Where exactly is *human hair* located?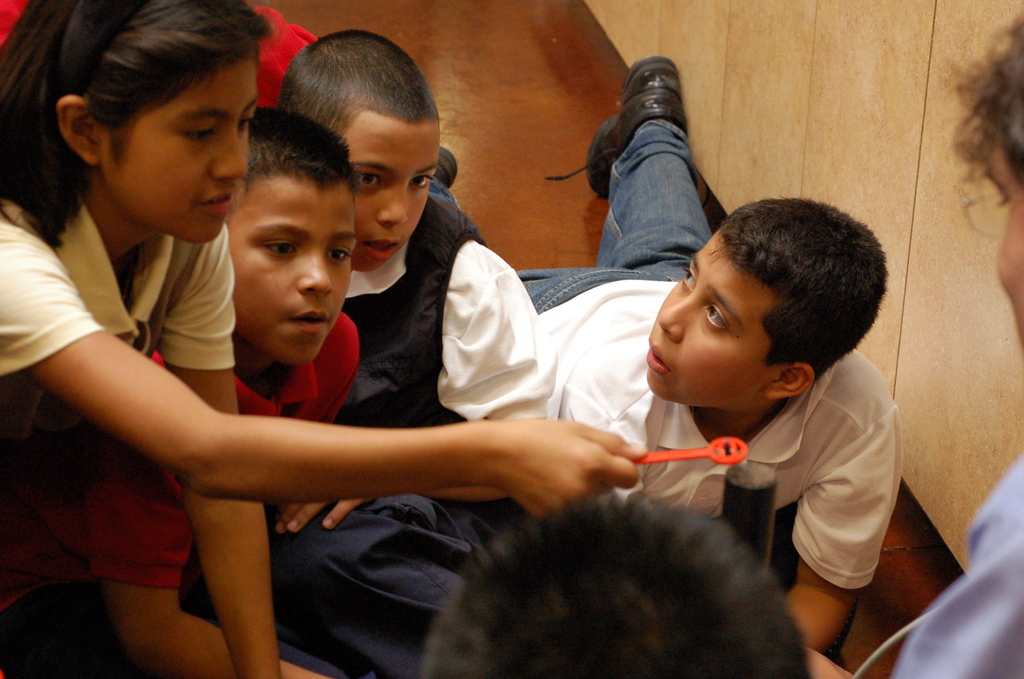
Its bounding box is bbox=[404, 492, 814, 678].
